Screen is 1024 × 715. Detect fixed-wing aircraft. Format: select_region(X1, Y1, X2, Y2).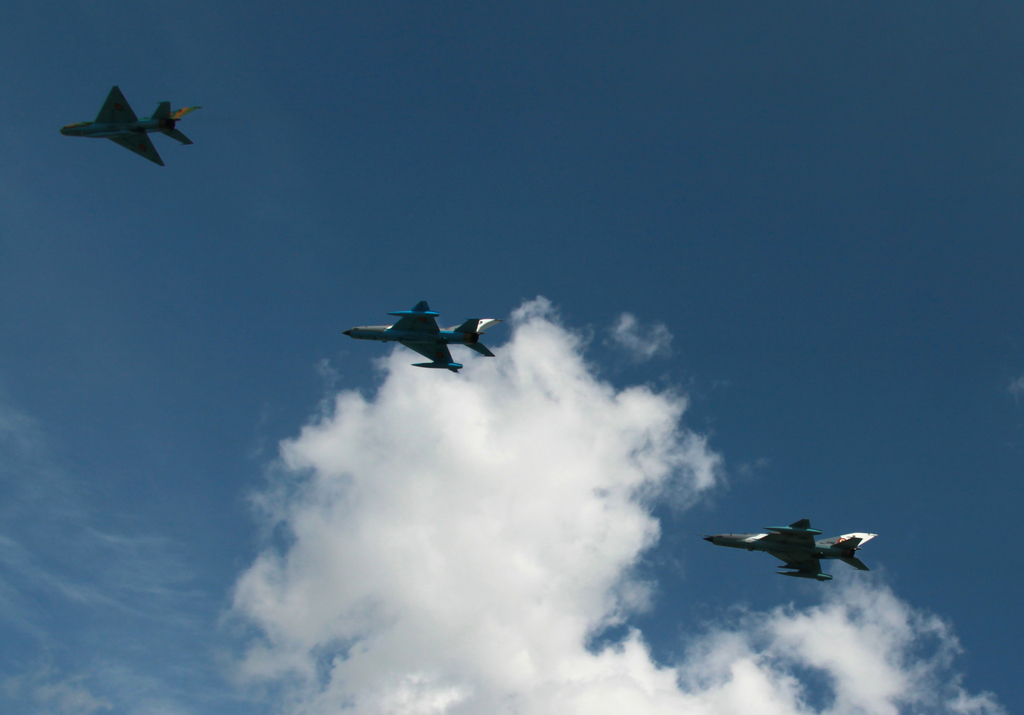
select_region(696, 520, 877, 586).
